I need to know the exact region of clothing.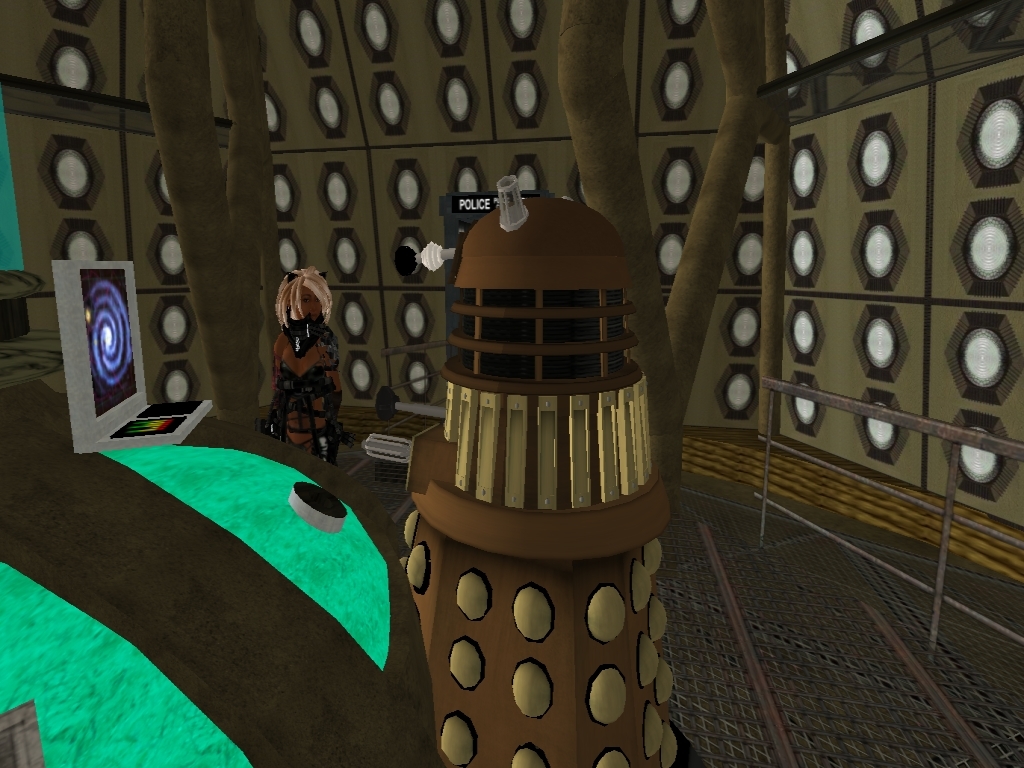
Region: Rect(262, 318, 340, 465).
